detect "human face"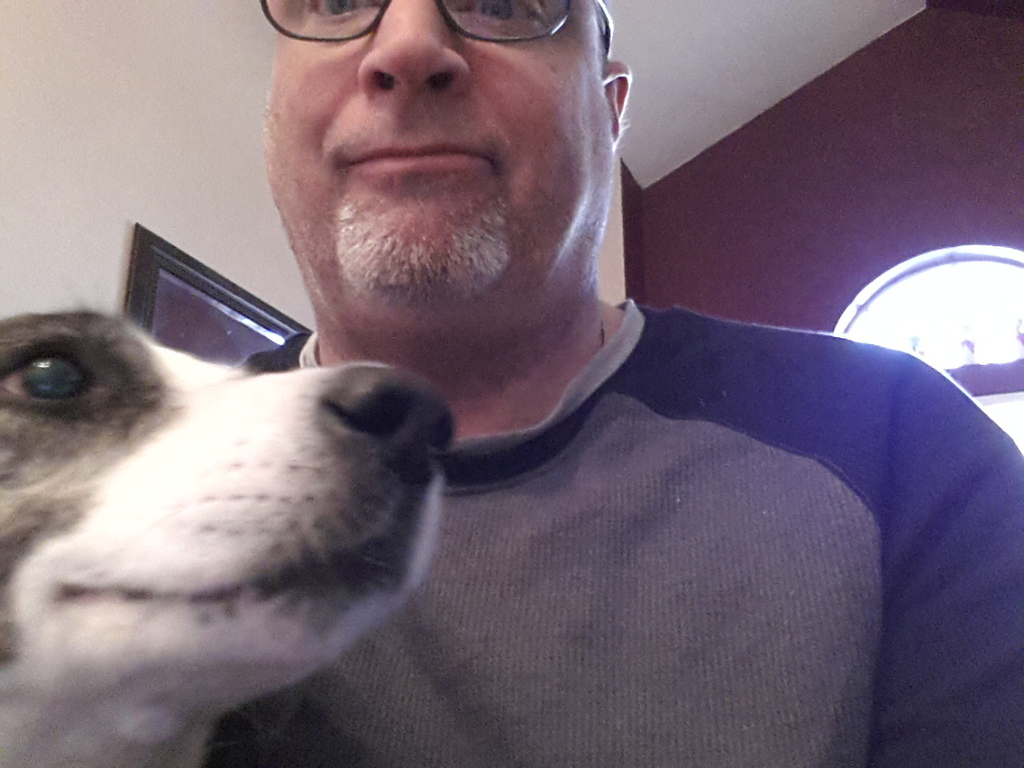
262,0,612,304
